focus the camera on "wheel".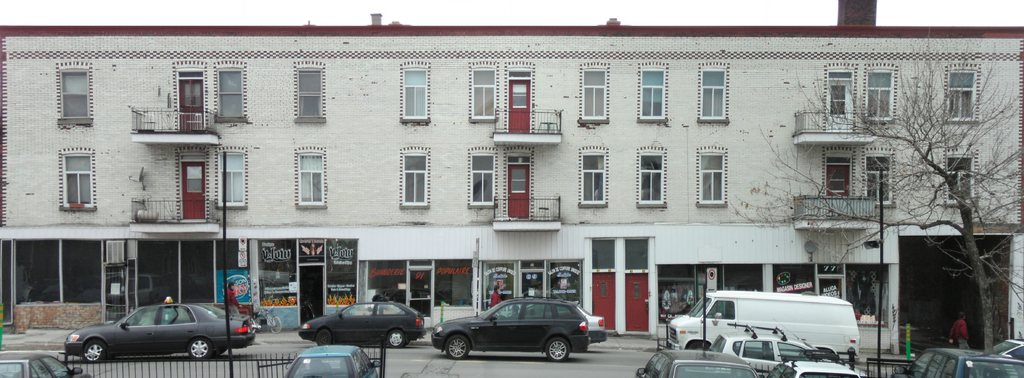
Focus region: [273, 315, 282, 332].
